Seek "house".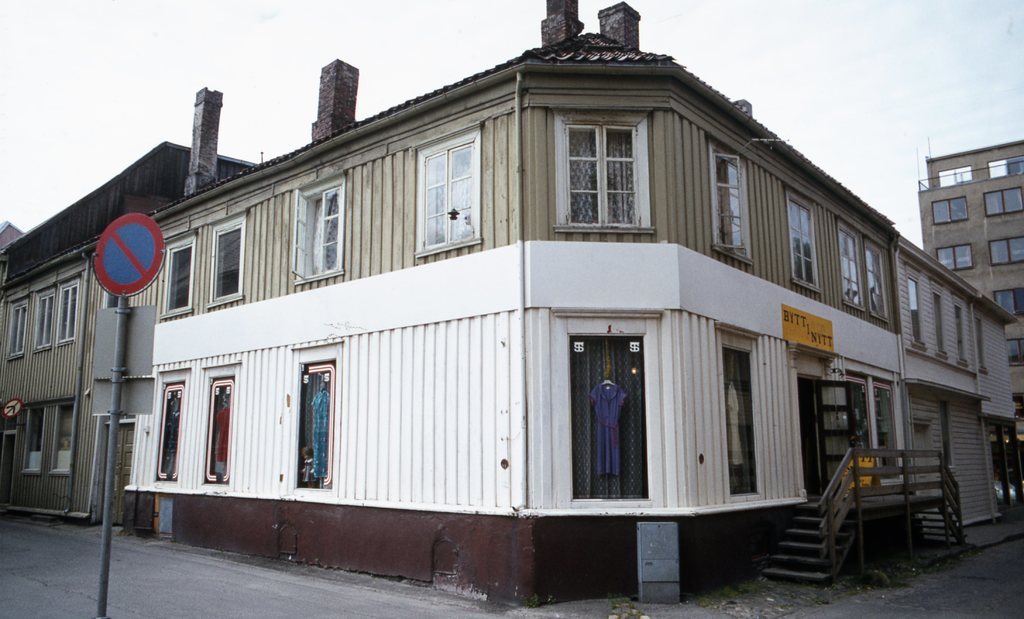
<box>121,0,1014,605</box>.
